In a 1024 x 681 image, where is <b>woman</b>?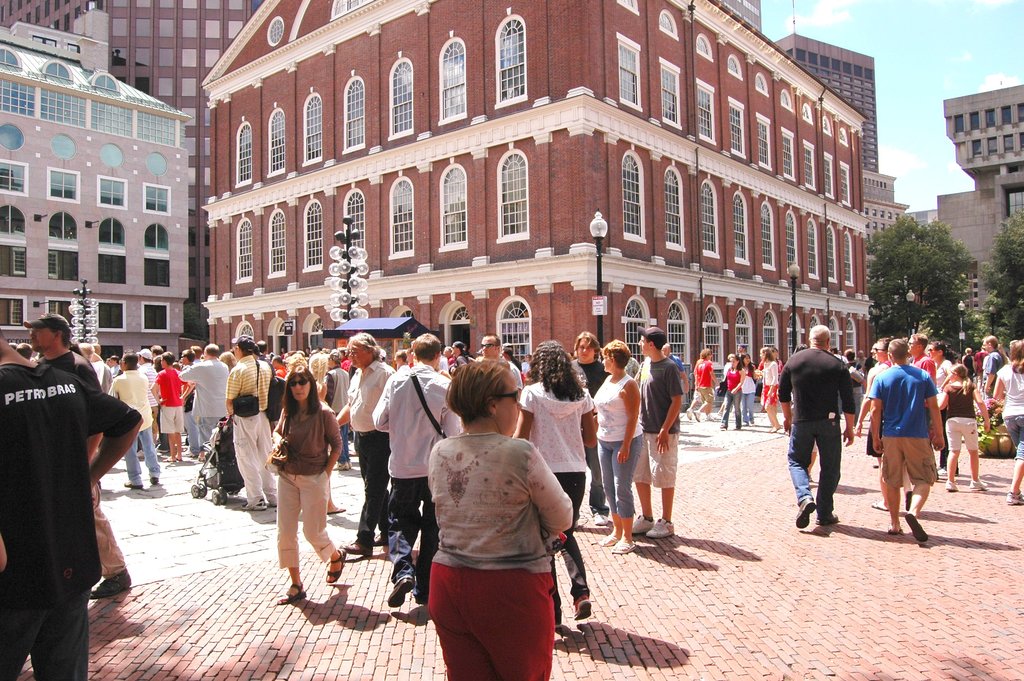
left=987, top=339, right=1023, bottom=512.
